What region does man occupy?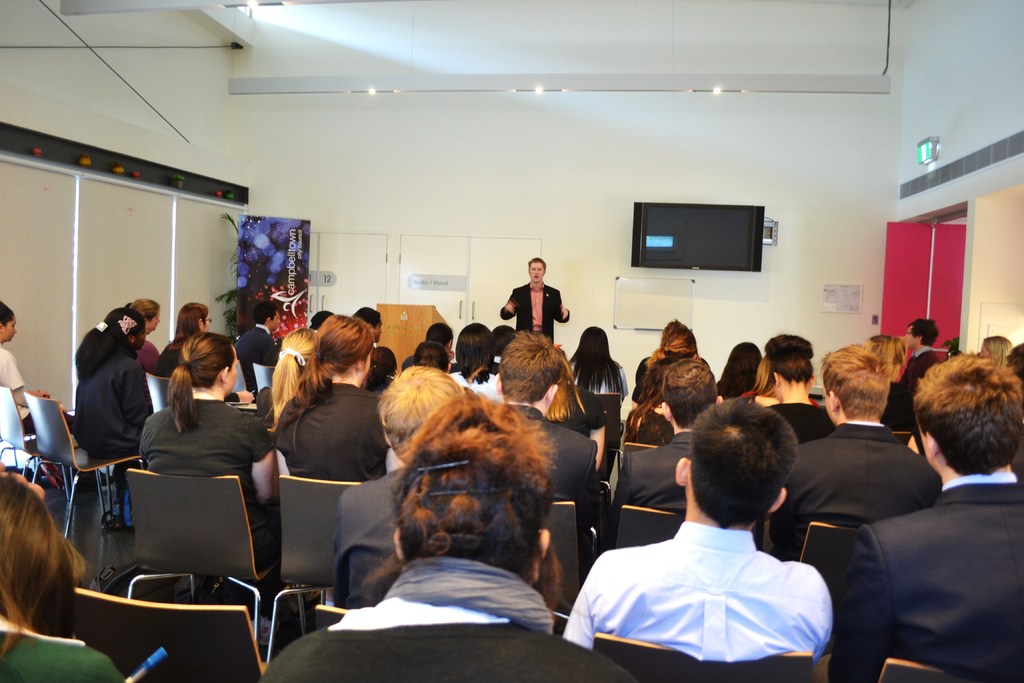
bbox=[234, 302, 275, 399].
